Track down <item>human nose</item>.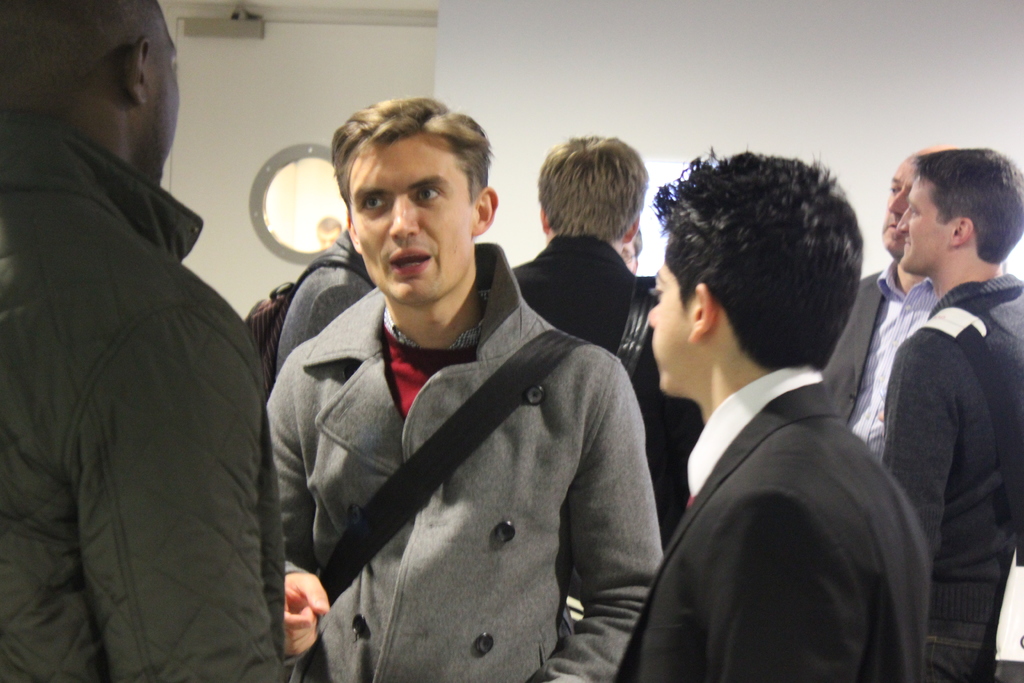
Tracked to [left=895, top=206, right=909, bottom=236].
